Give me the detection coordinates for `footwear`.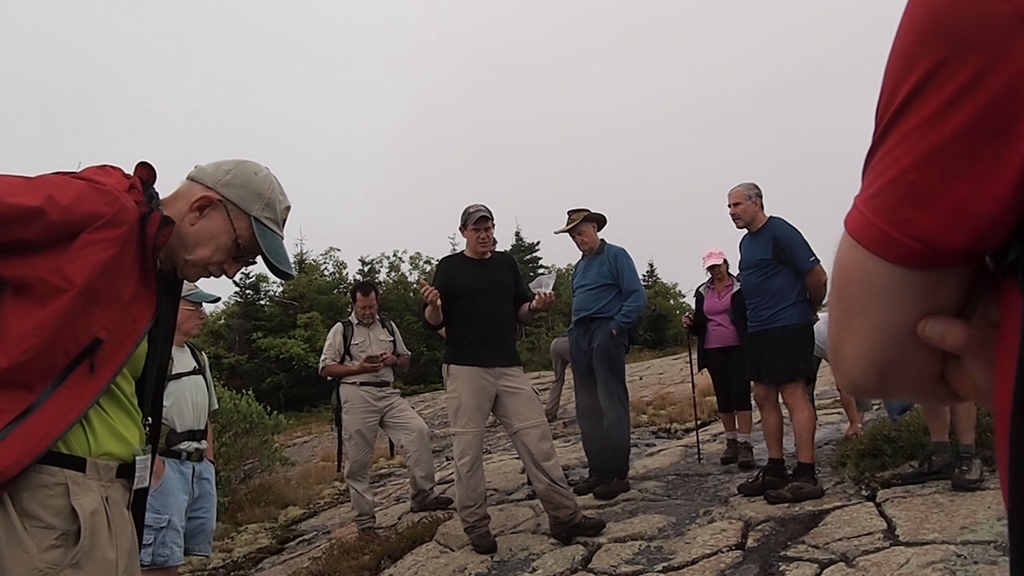
(x1=409, y1=490, x2=459, y2=514).
